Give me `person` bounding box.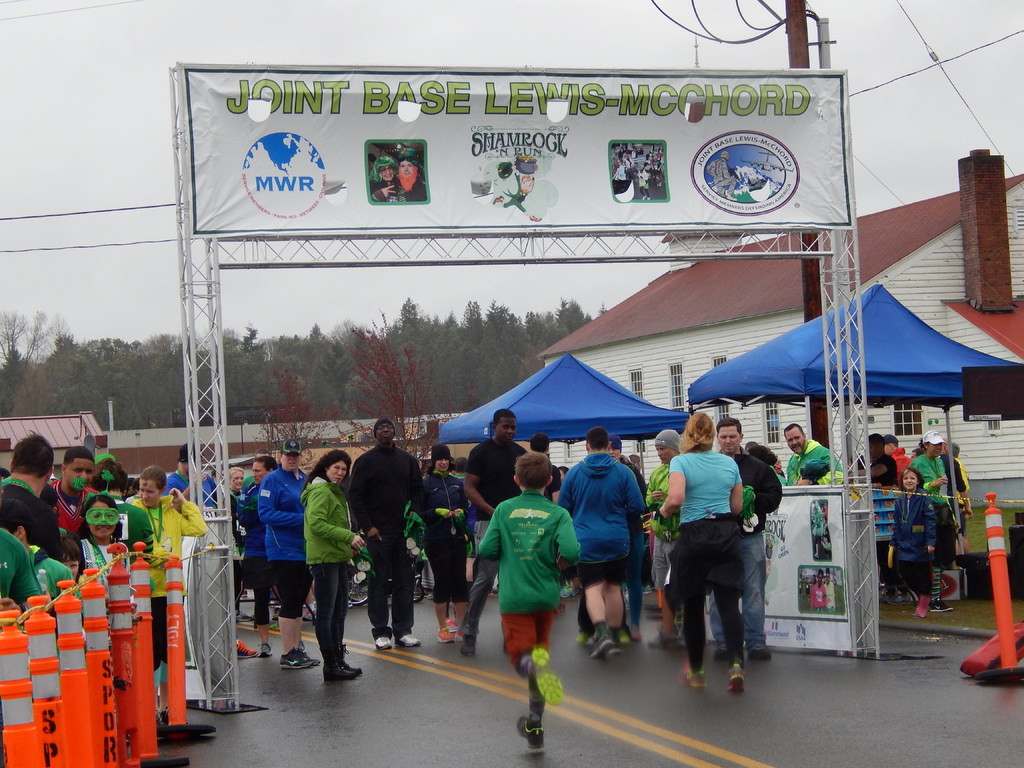
<box>906,430,959,563</box>.
